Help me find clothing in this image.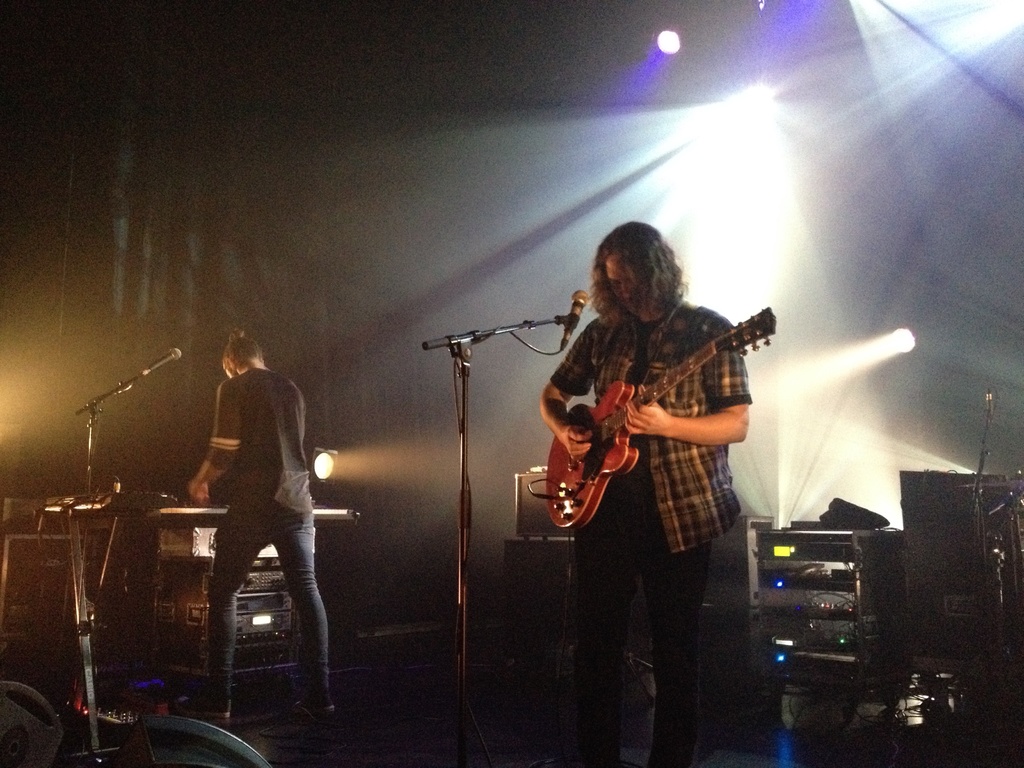
Found it: (172,329,317,660).
